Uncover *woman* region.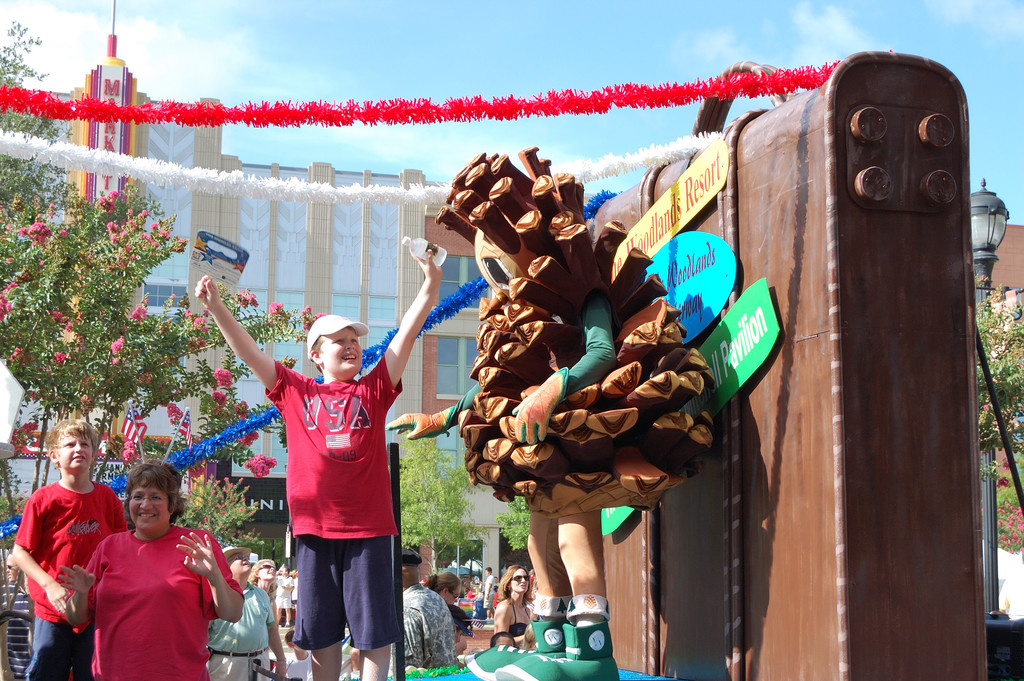
Uncovered: box=[422, 571, 467, 661].
